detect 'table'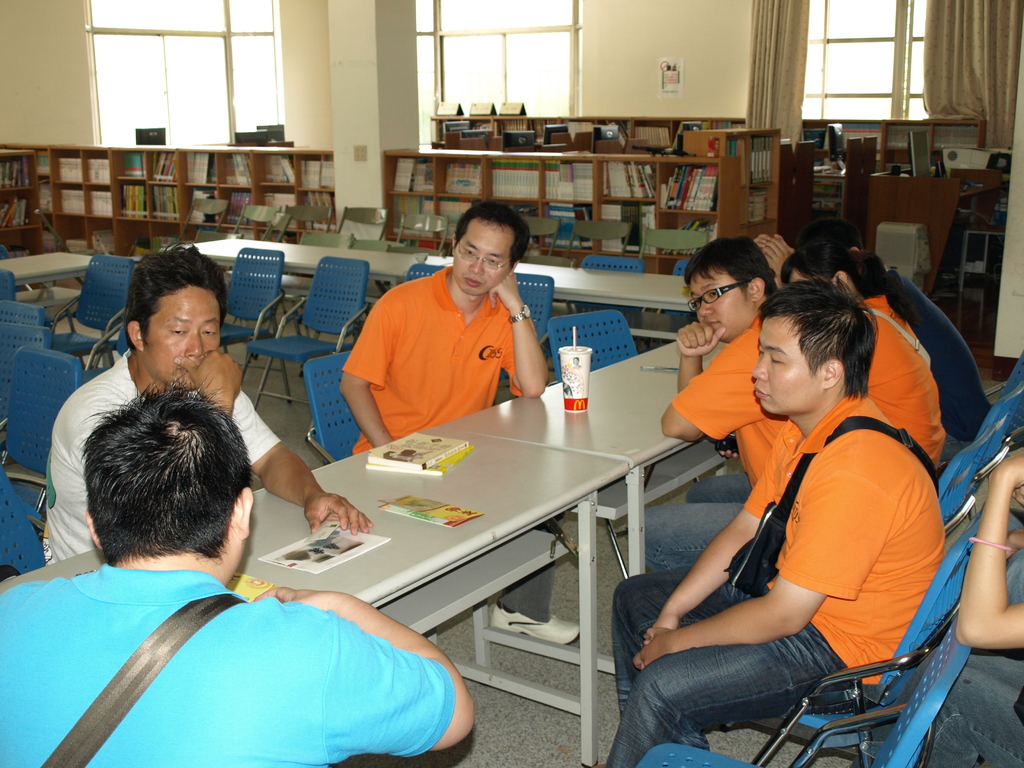
[left=9, top=241, right=96, bottom=356]
